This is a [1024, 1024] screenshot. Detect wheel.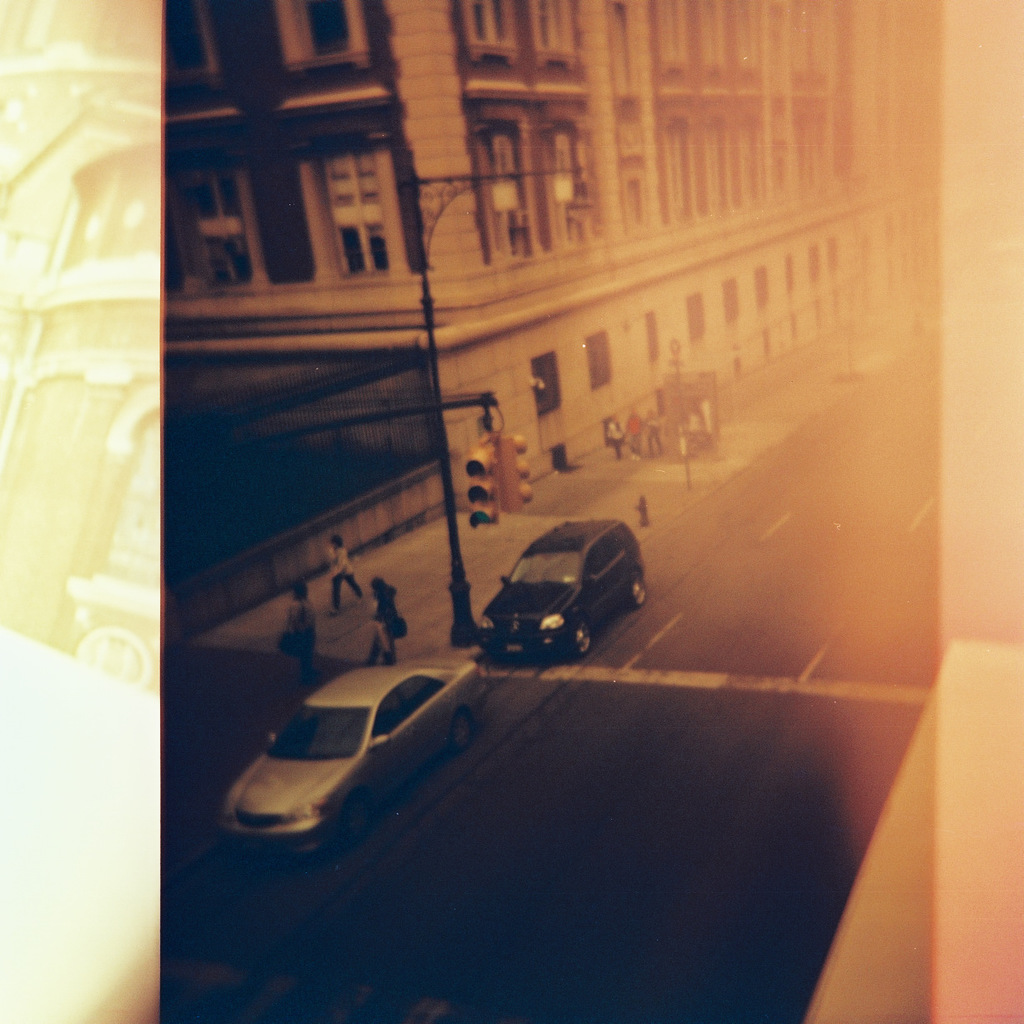
box(451, 705, 473, 749).
